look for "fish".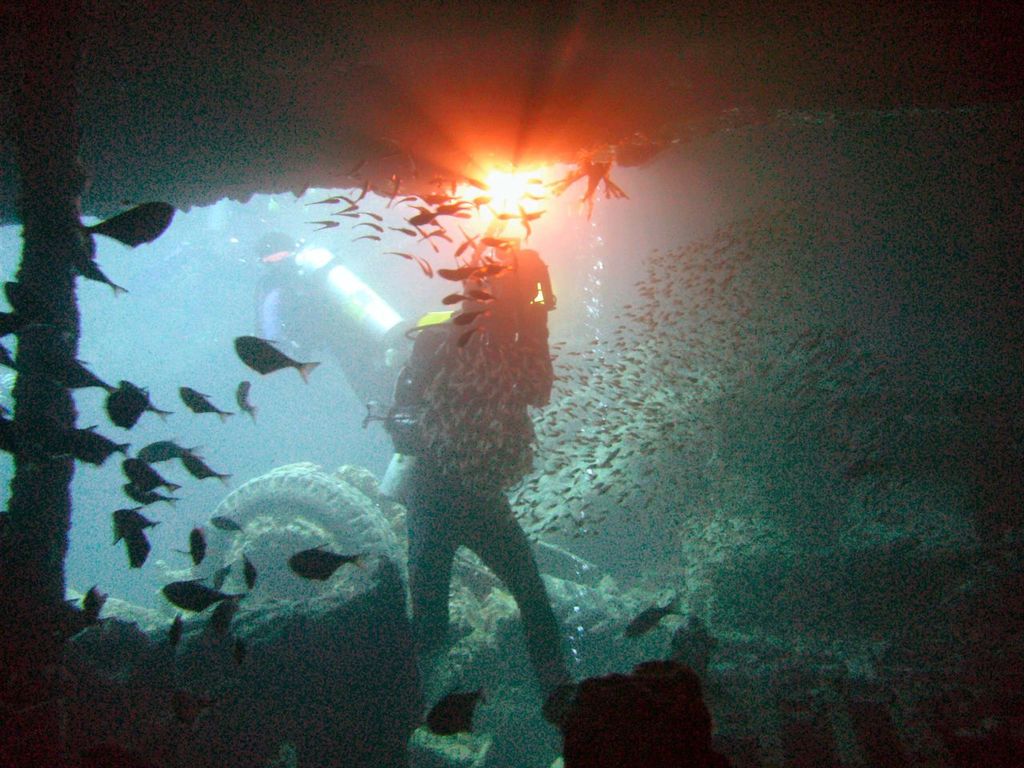
Found: Rect(290, 543, 370, 582).
